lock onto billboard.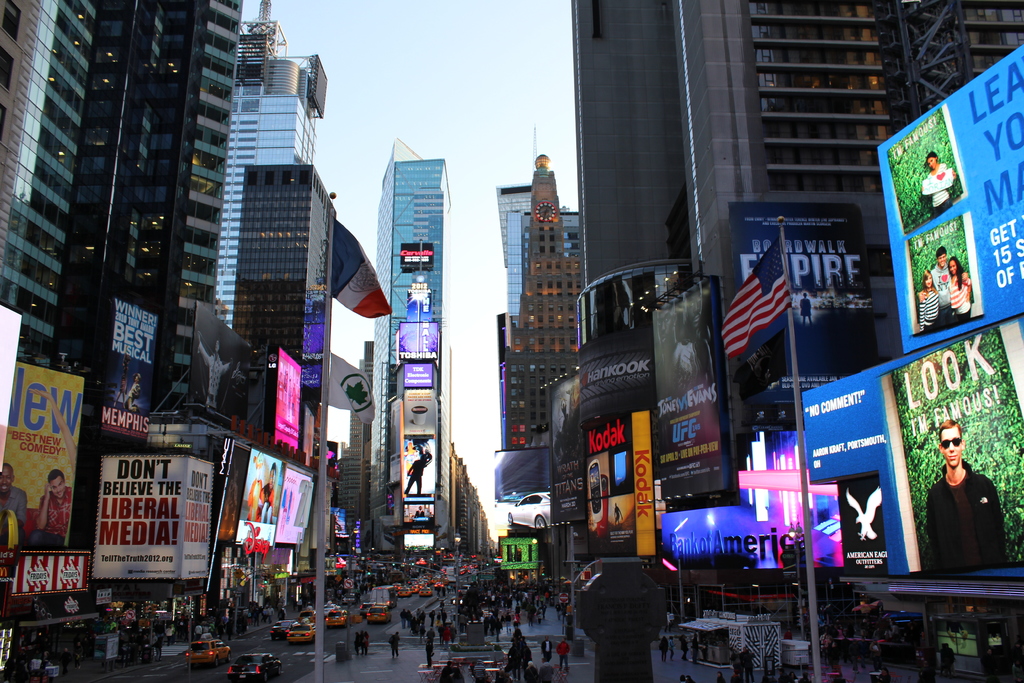
Locked: pyautogui.locateOnScreen(408, 361, 435, 388).
